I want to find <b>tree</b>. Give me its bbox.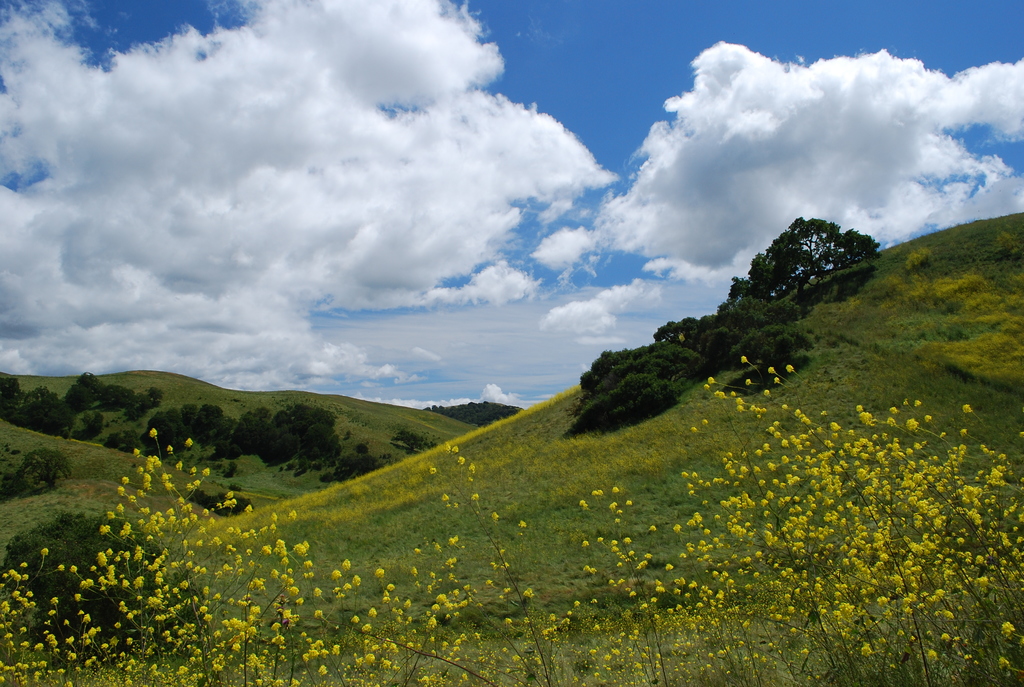
left=0, top=374, right=23, bottom=421.
